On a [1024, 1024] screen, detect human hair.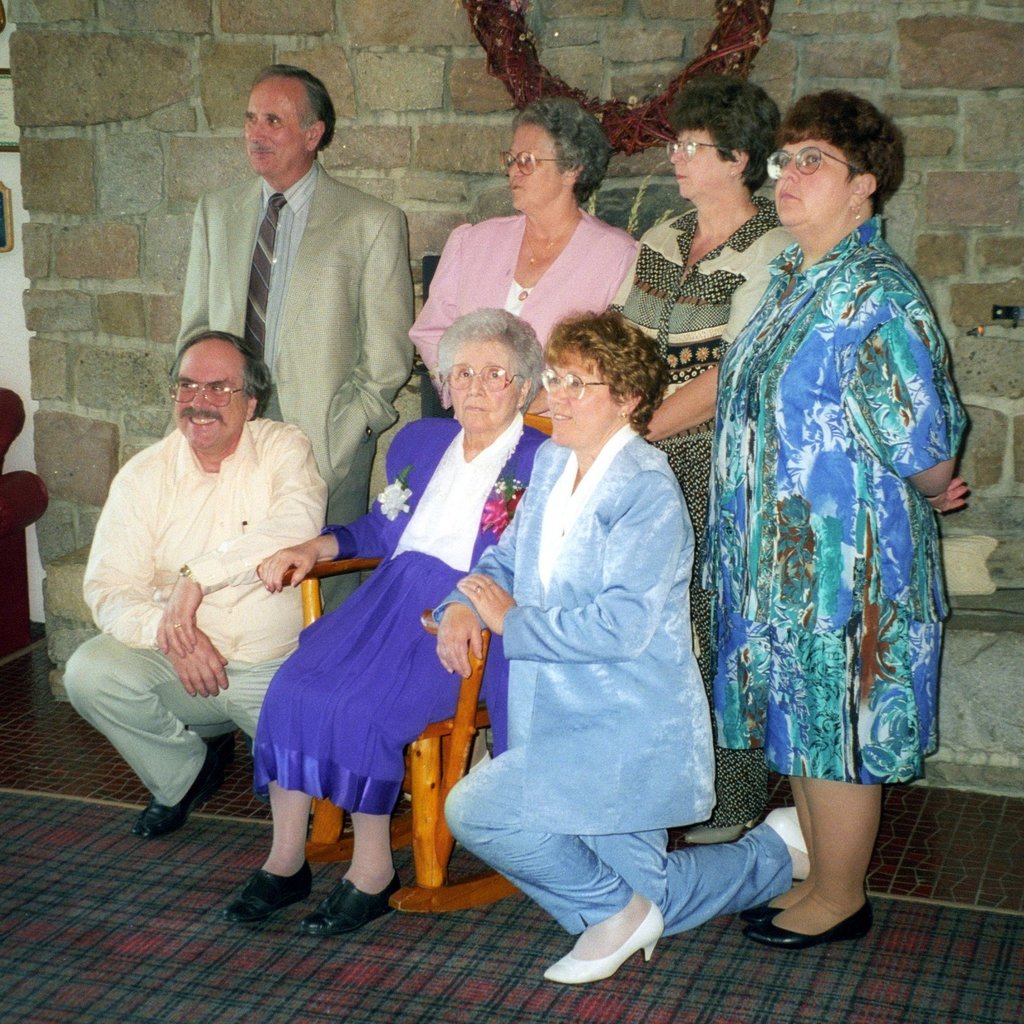
locate(252, 65, 337, 156).
